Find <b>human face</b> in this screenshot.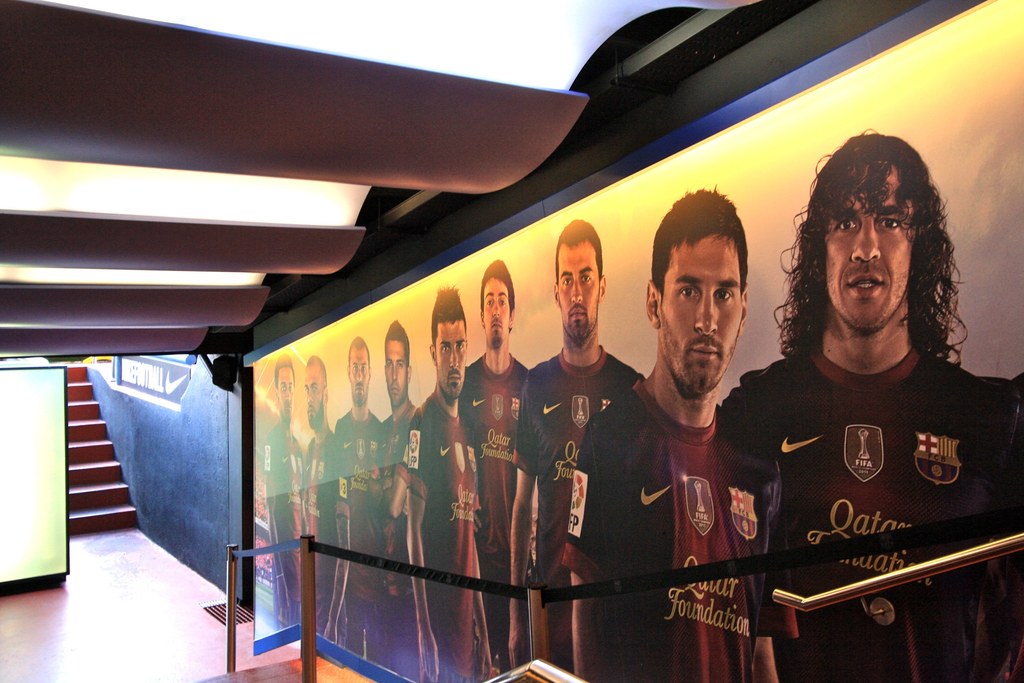
The bounding box for <b>human face</b> is 278, 369, 296, 423.
